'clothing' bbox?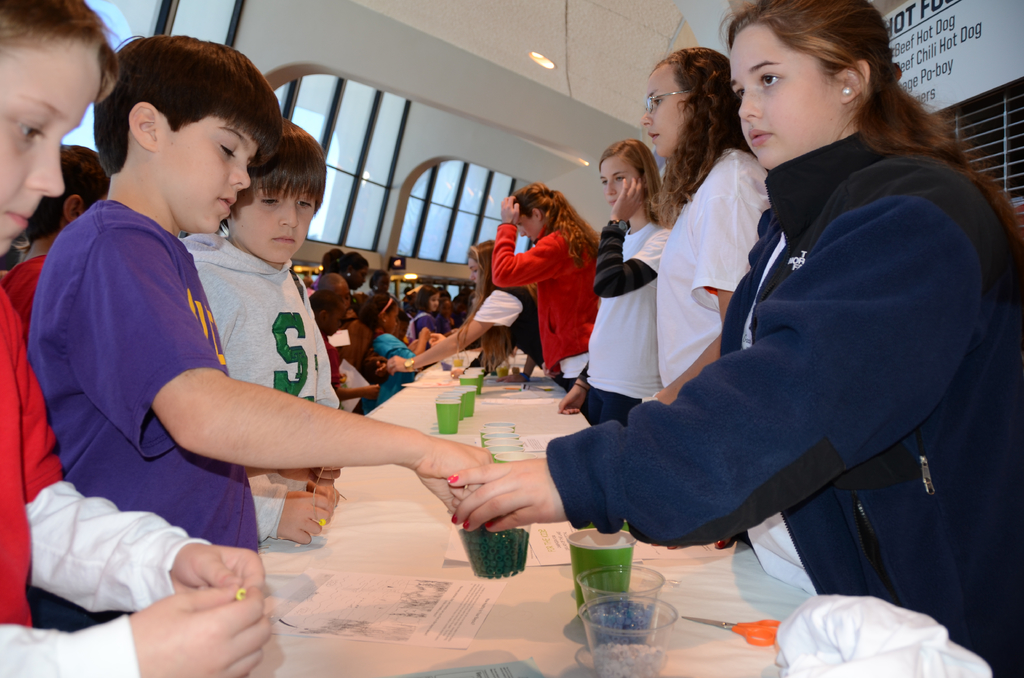
28, 190, 274, 554
